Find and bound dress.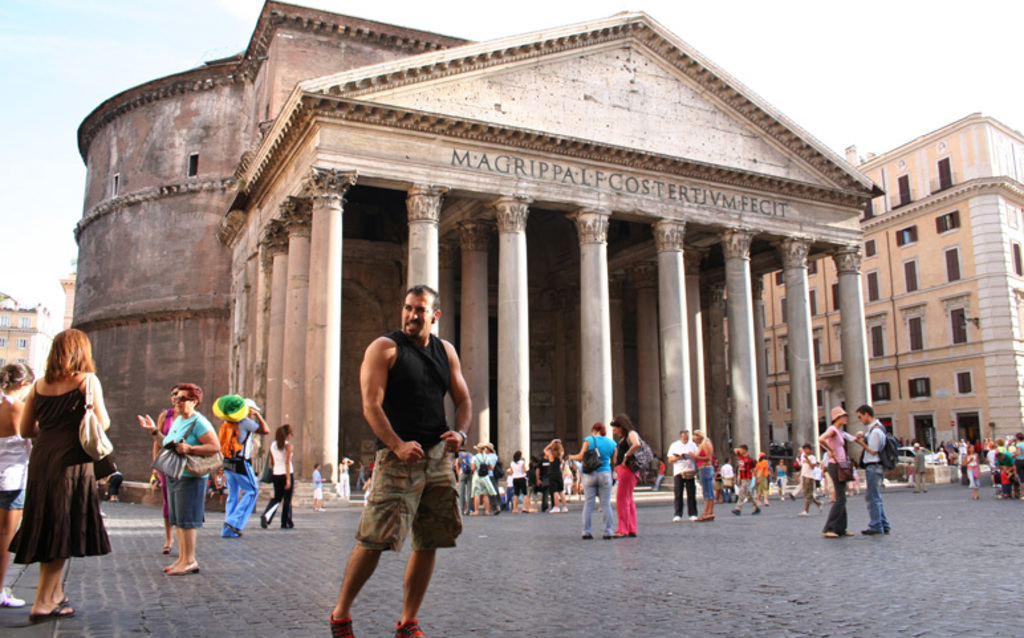
Bound: crop(5, 377, 115, 561).
